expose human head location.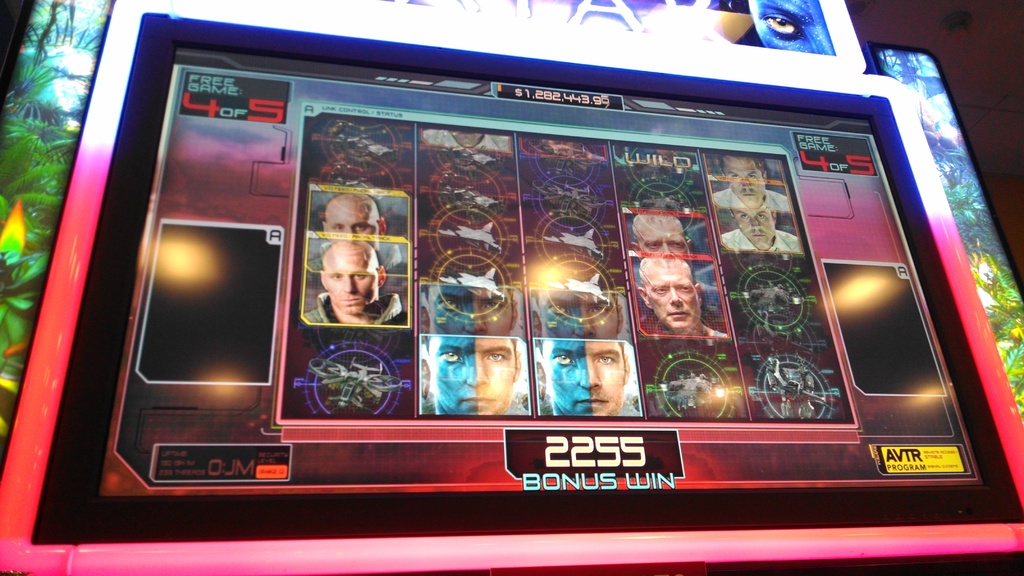
Exposed at 630:214:694:267.
